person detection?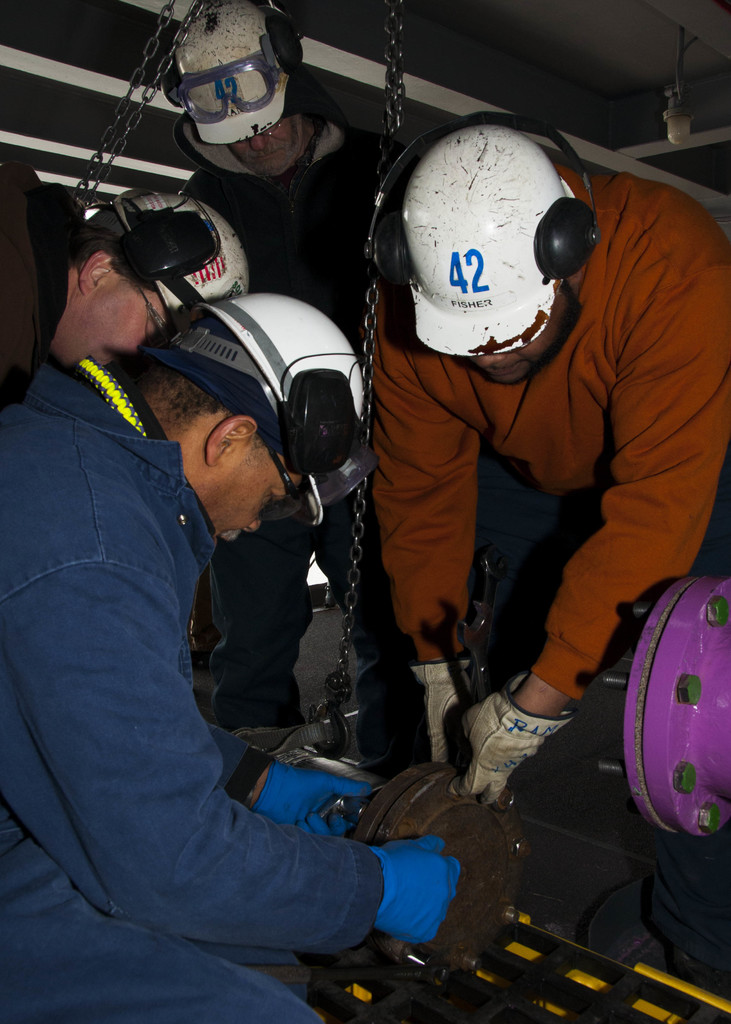
bbox=(0, 172, 250, 428)
